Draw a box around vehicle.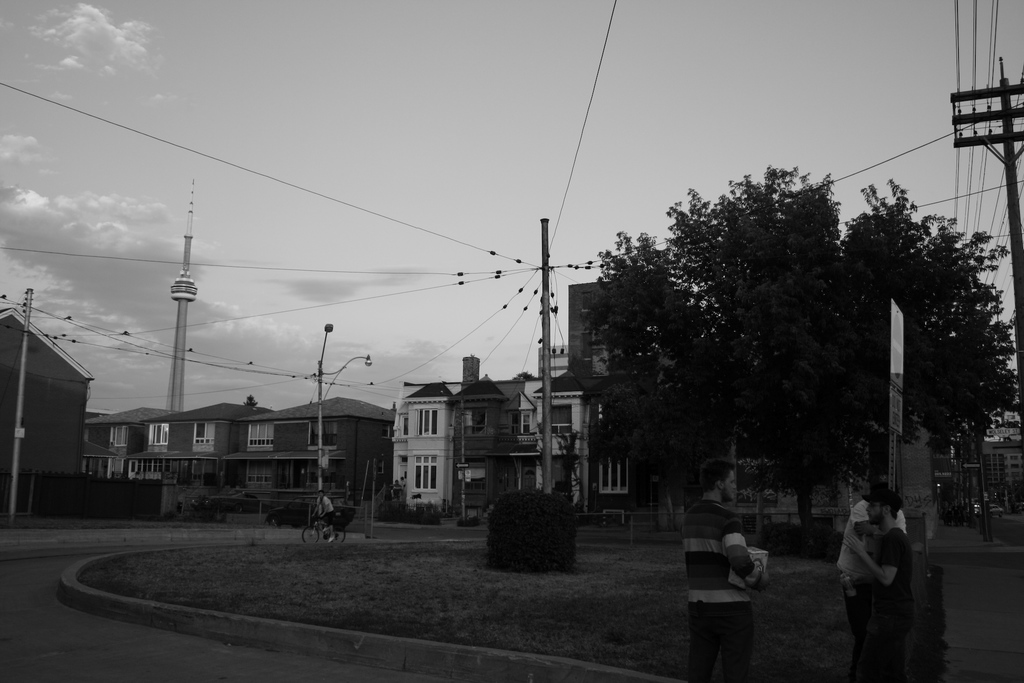
rect(300, 513, 346, 546).
